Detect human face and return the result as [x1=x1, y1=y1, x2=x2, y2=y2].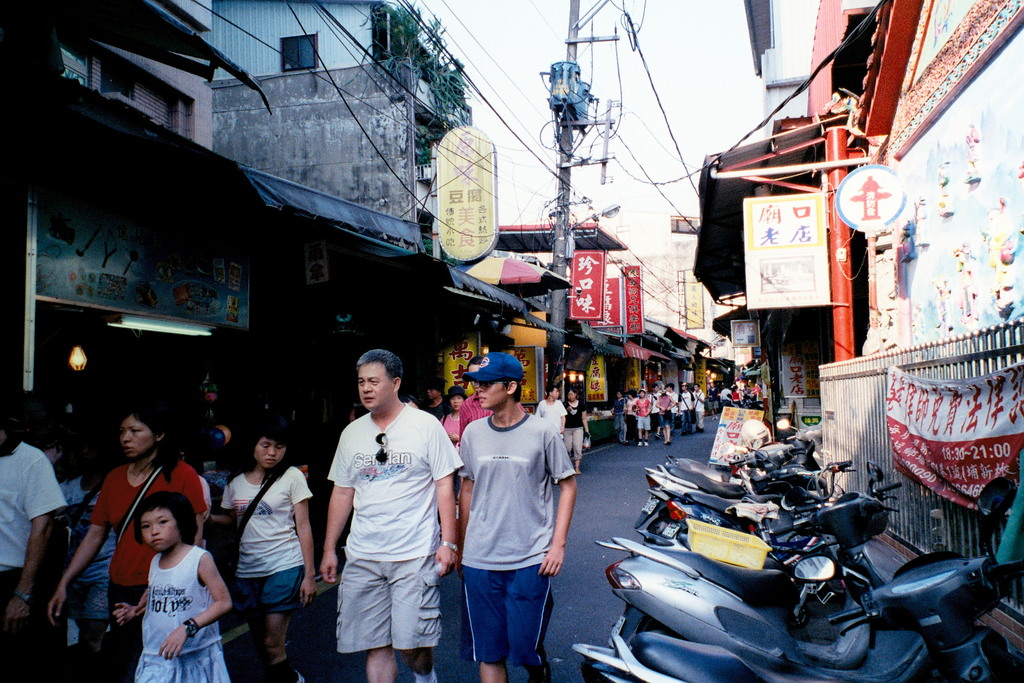
[x1=358, y1=364, x2=394, y2=411].
